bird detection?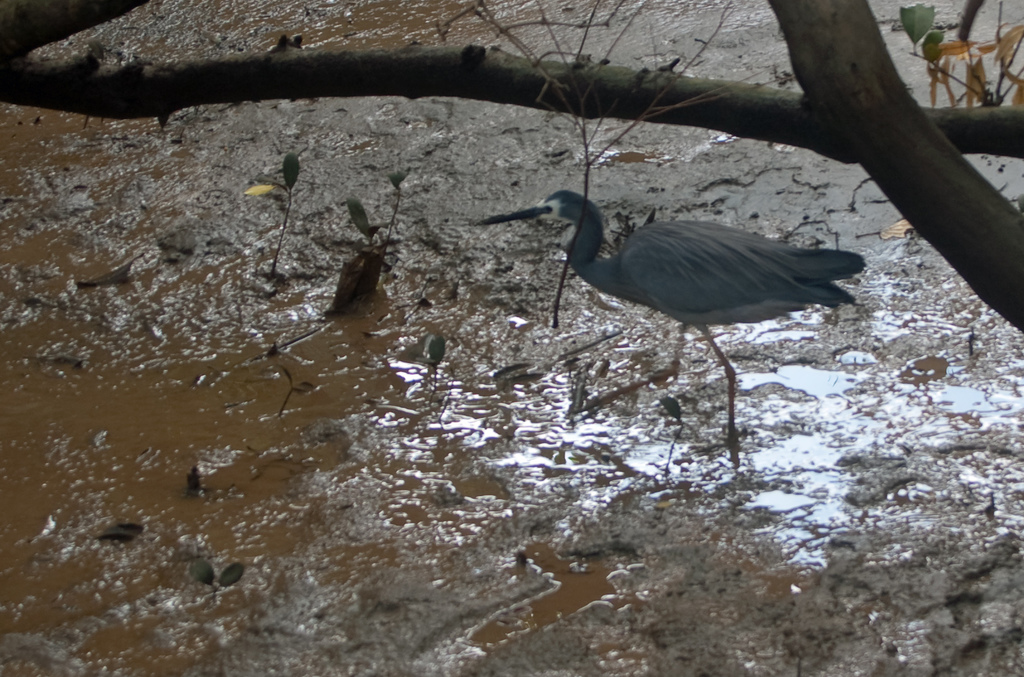
box=[472, 167, 872, 431]
